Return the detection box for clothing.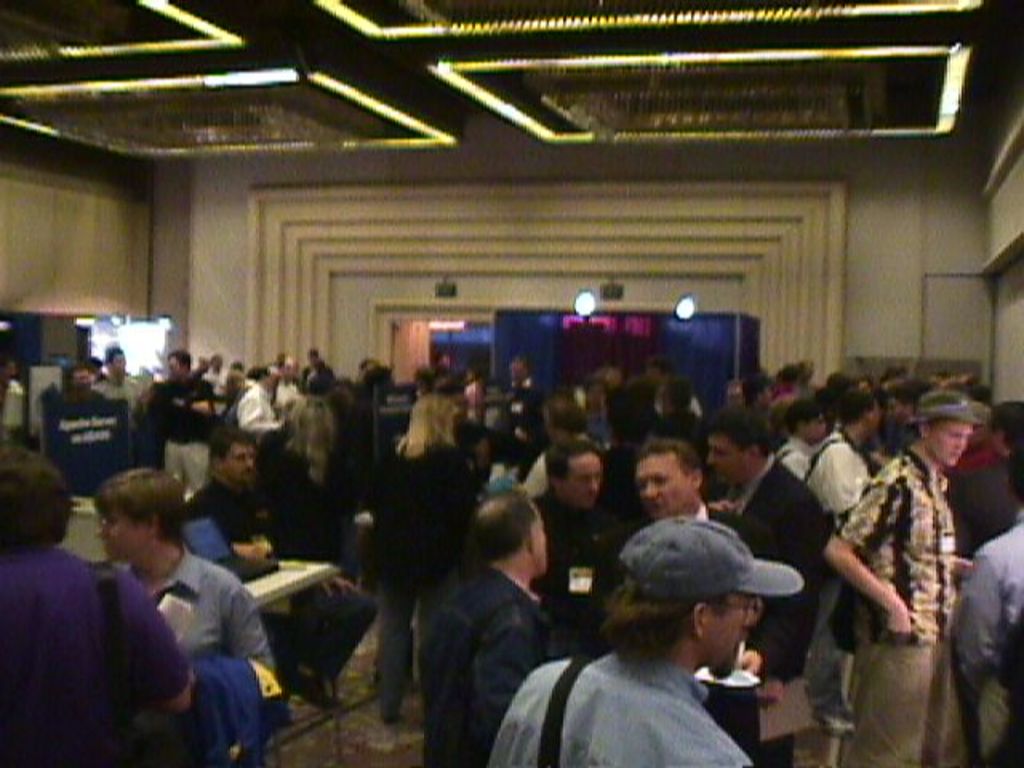
725,451,830,766.
